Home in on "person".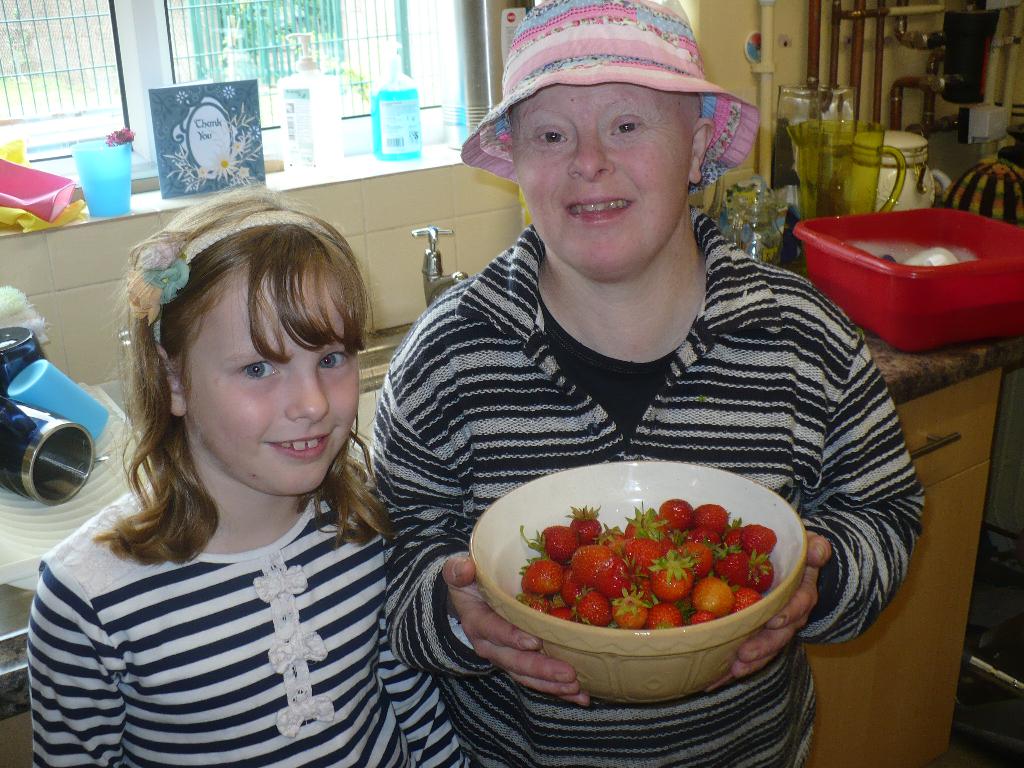
Homed in at (26, 188, 477, 767).
